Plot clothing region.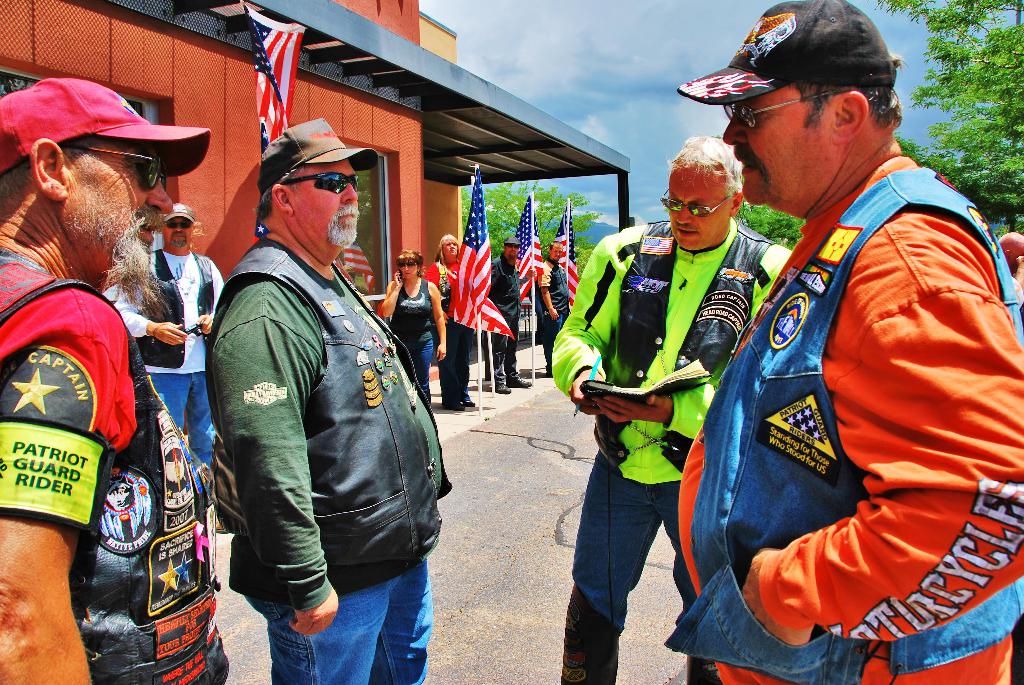
Plotted at (225, 233, 449, 609).
